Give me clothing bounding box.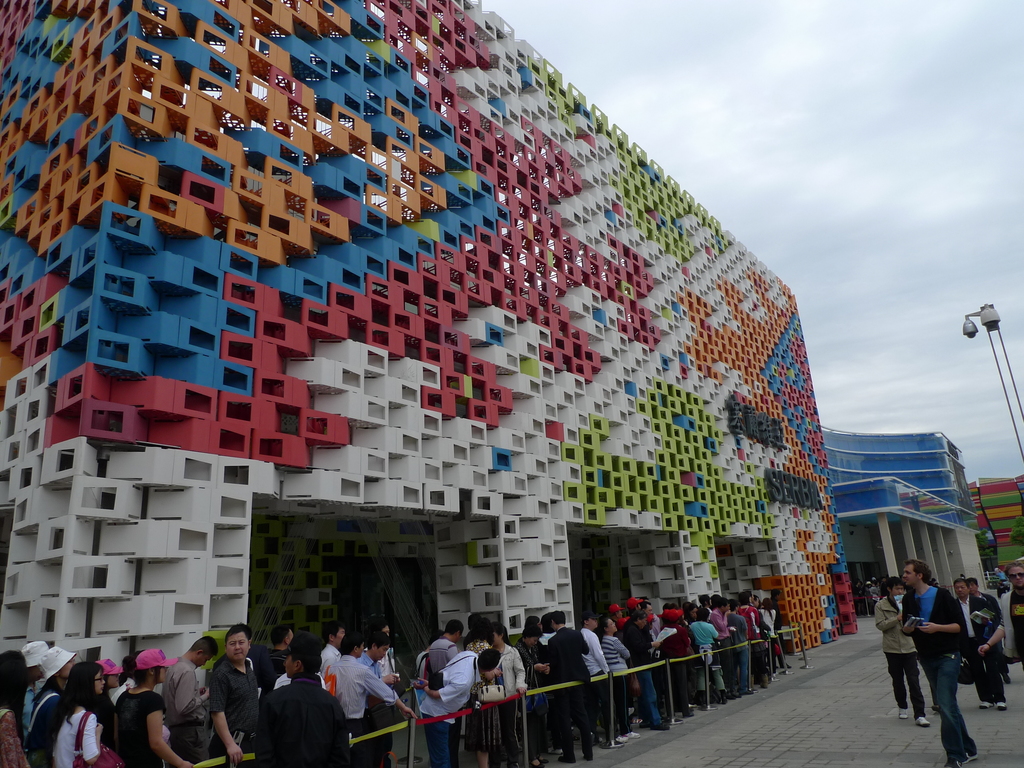
[left=877, top=589, right=931, bottom=724].
